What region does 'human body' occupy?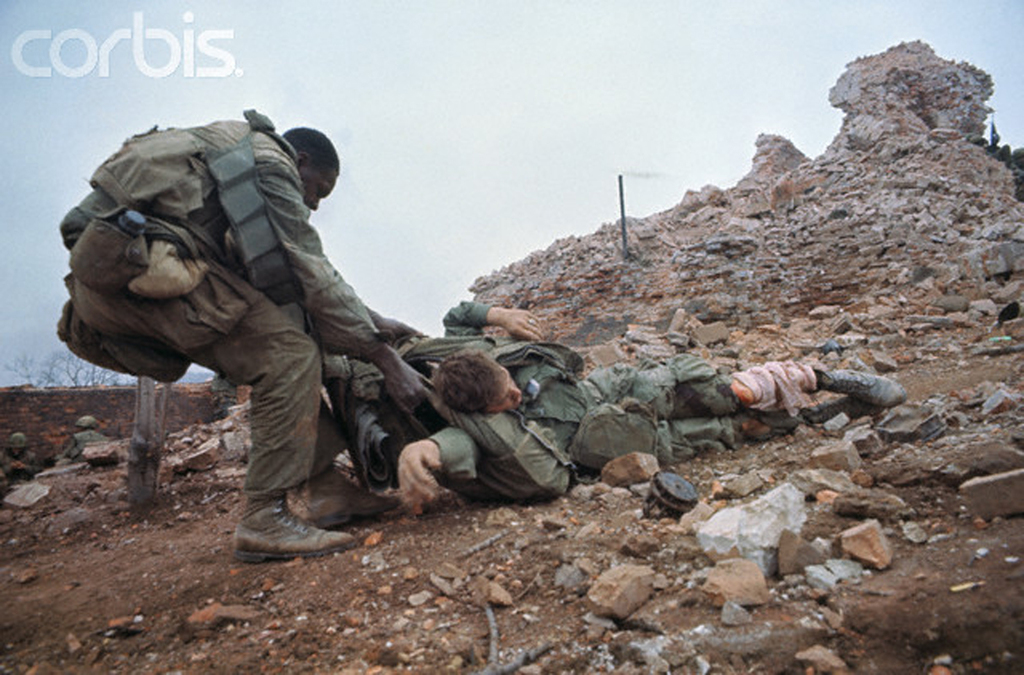
65 103 501 566.
